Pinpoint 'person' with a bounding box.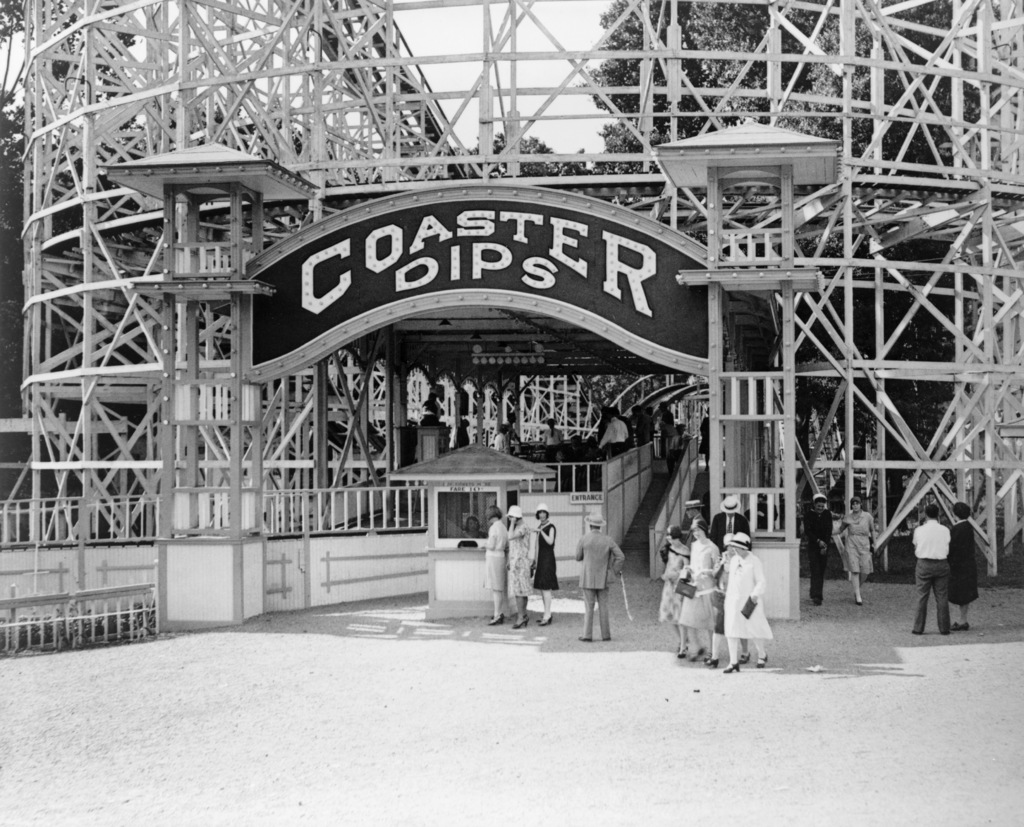
bbox=(659, 522, 692, 657).
